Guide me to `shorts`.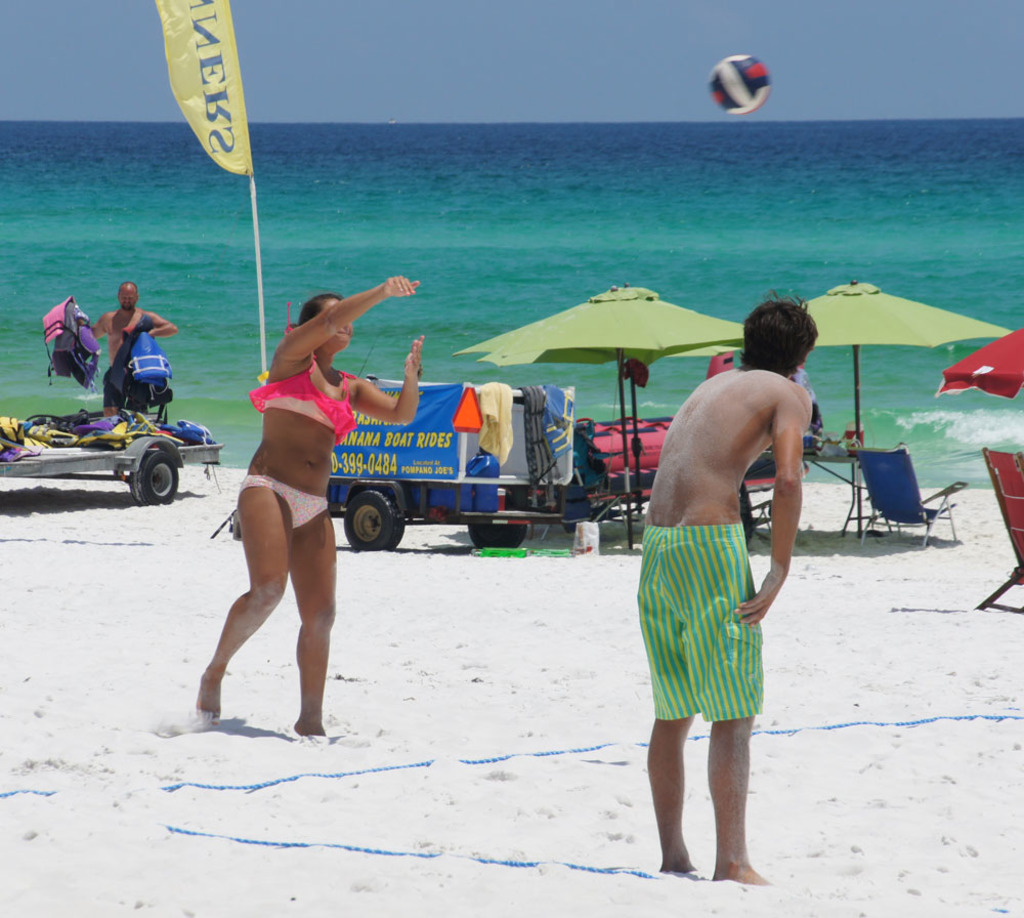
Guidance: bbox=[634, 537, 791, 739].
